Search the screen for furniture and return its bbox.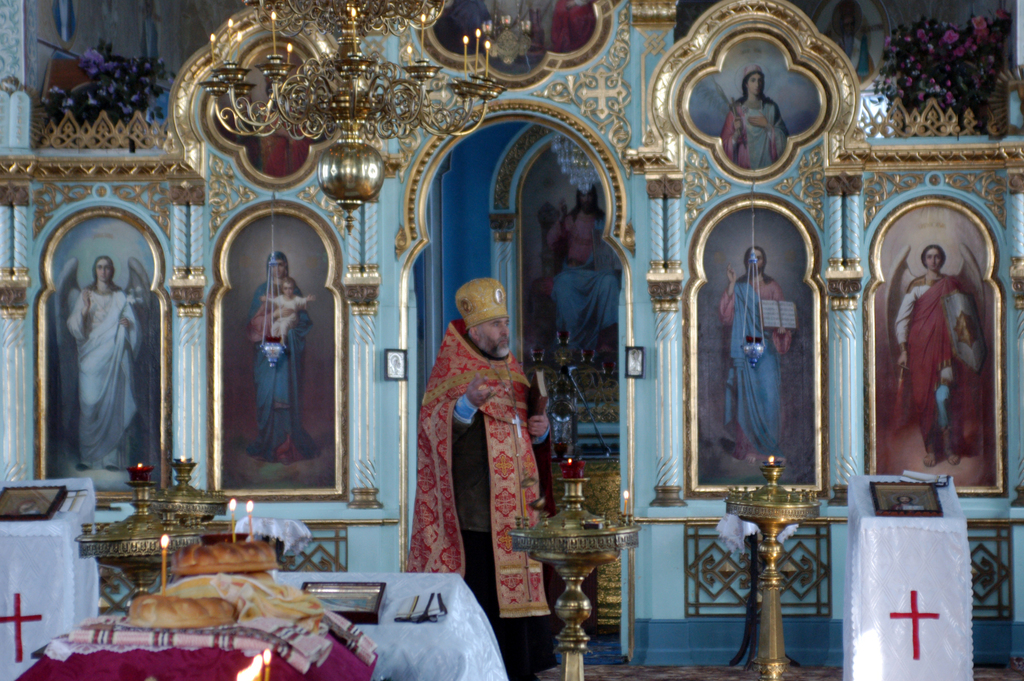
Found: <region>0, 476, 97, 680</region>.
